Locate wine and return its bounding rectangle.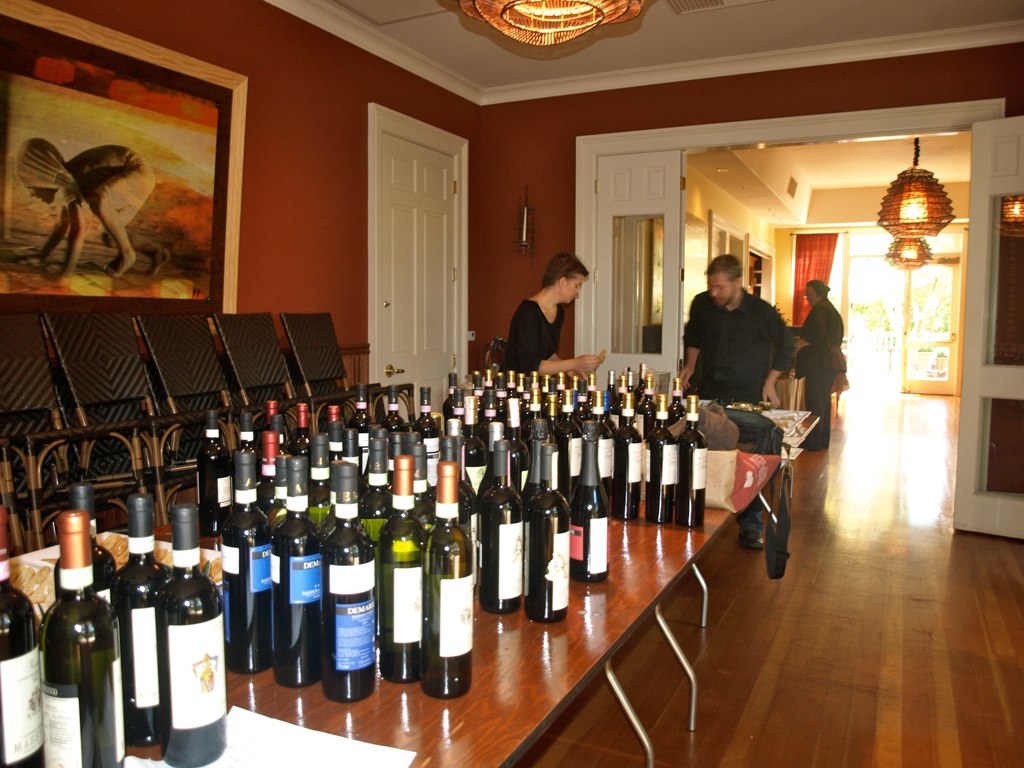
bbox(380, 453, 423, 682).
